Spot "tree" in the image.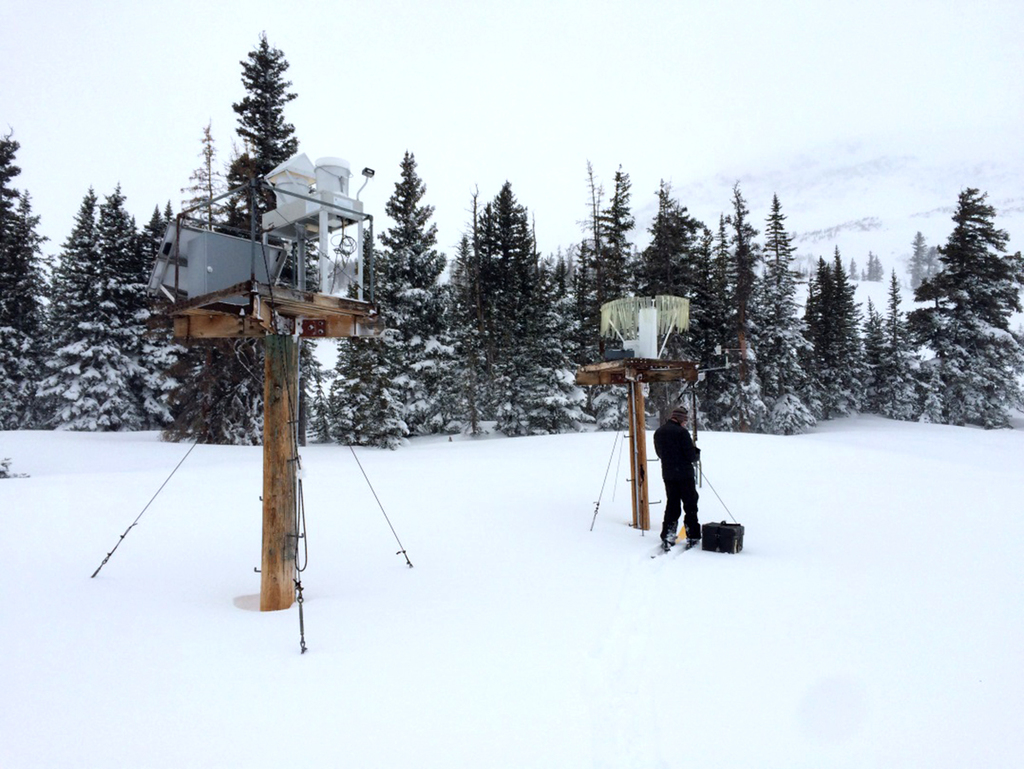
"tree" found at pyautogui.locateOnScreen(899, 167, 1020, 435).
